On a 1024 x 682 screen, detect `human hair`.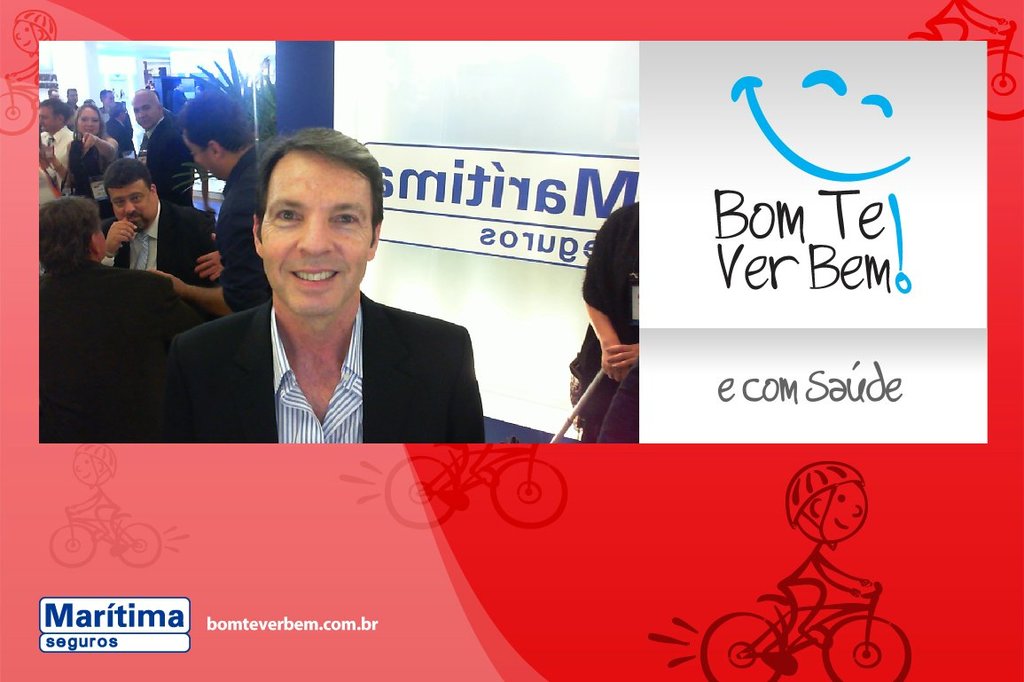
bbox=[36, 195, 101, 271].
